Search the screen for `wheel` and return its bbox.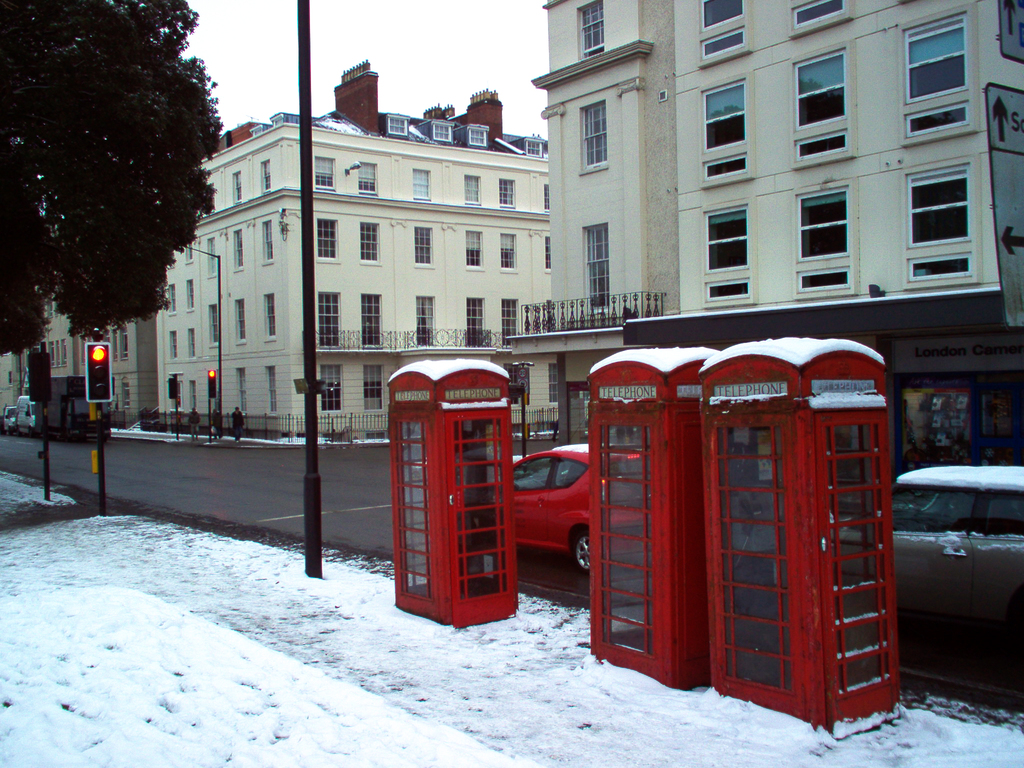
Found: 574 528 591 580.
